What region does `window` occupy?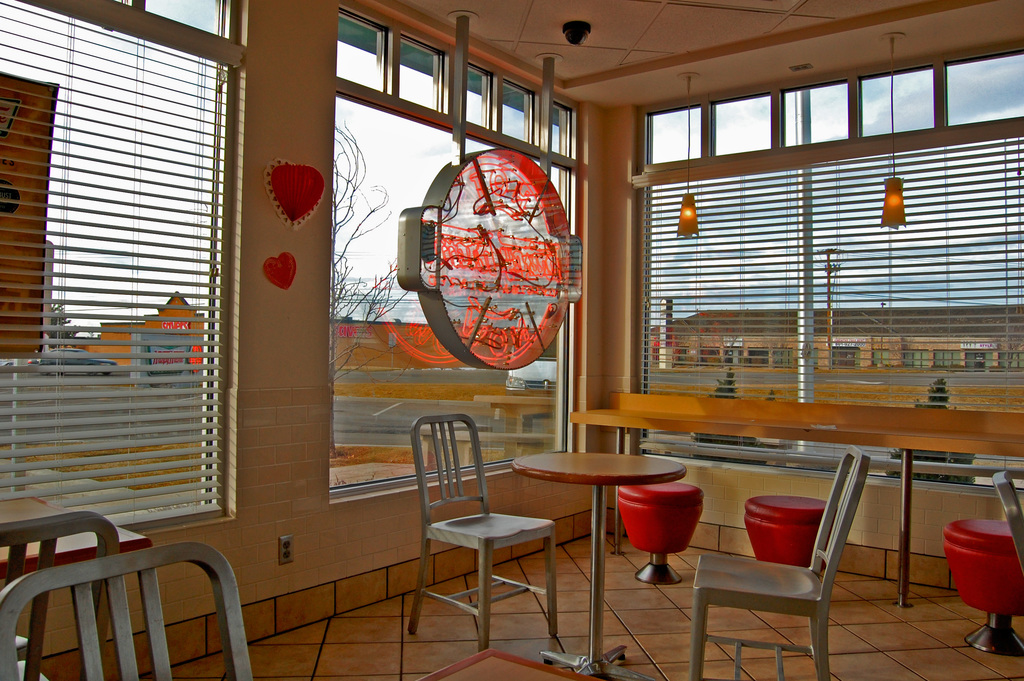
644 45 1023 488.
